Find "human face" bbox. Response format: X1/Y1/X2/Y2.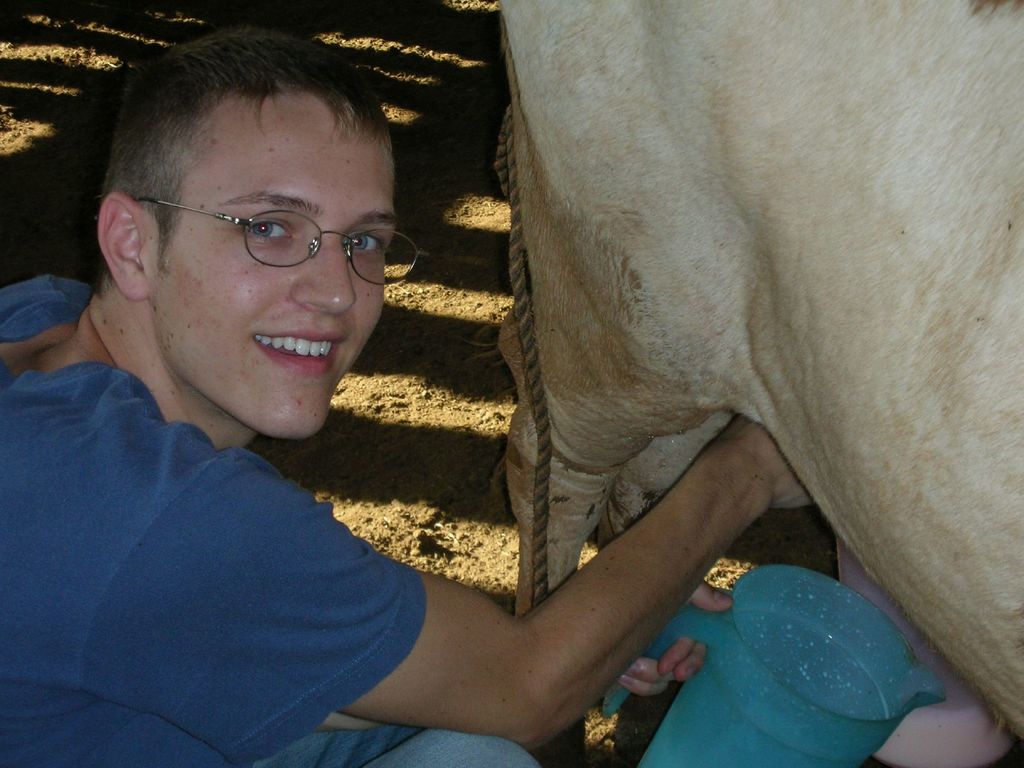
148/97/394/435.
